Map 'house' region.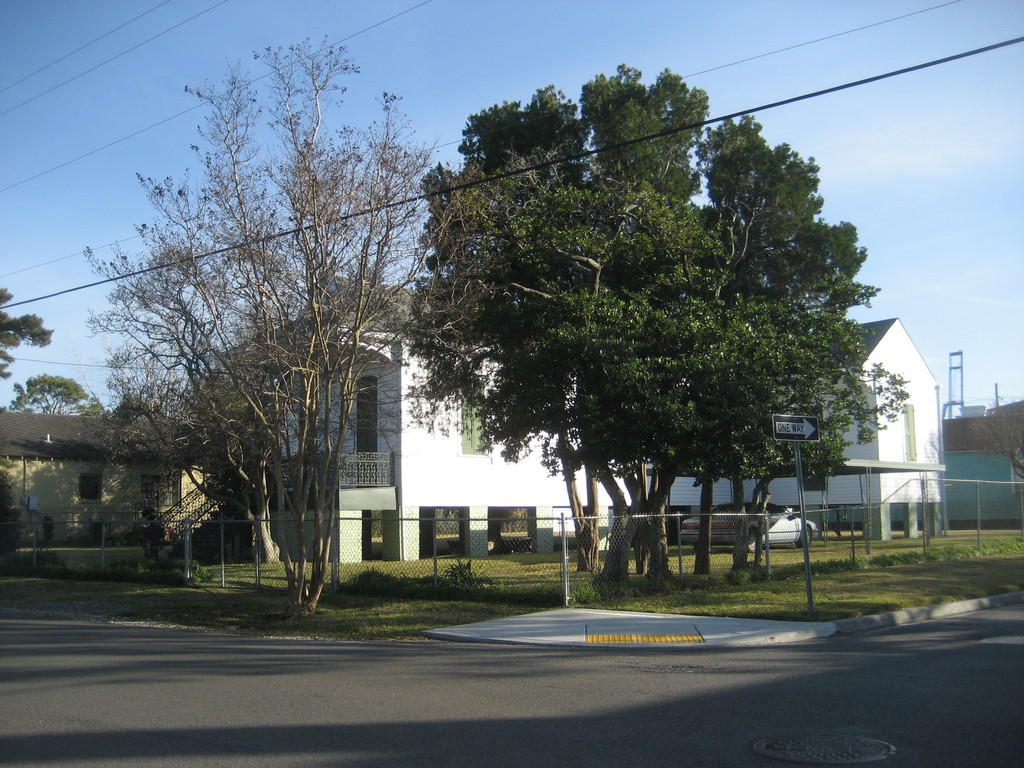
Mapped to l=941, t=419, r=1023, b=520.
